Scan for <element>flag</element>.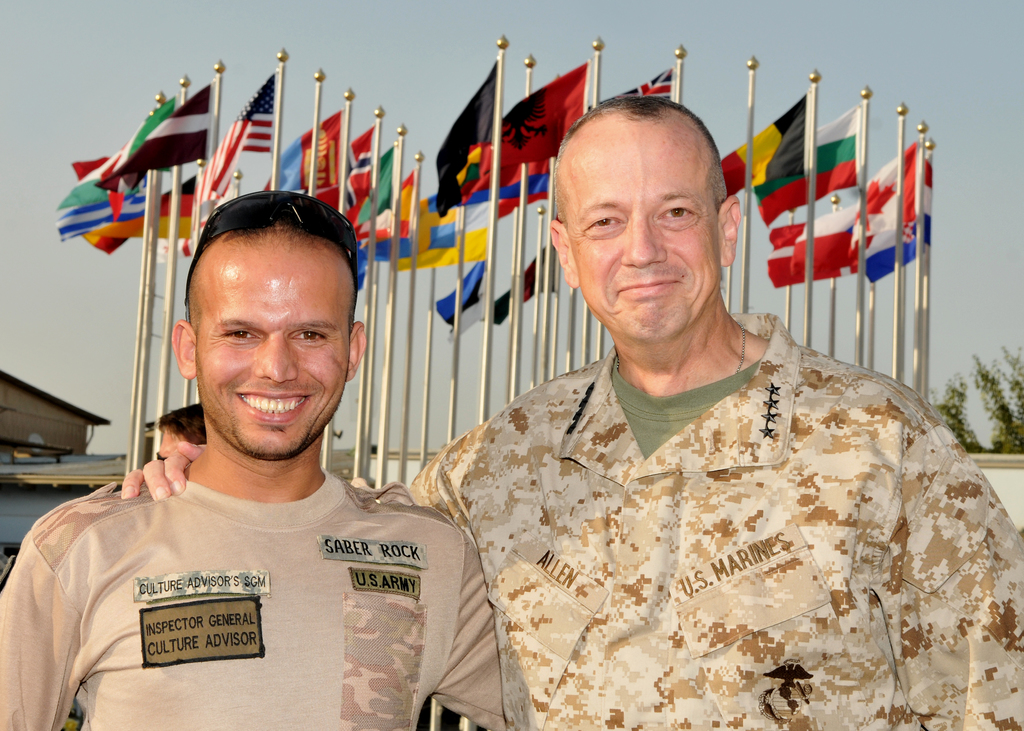
Scan result: pyautogui.locateOnScreen(74, 154, 124, 182).
